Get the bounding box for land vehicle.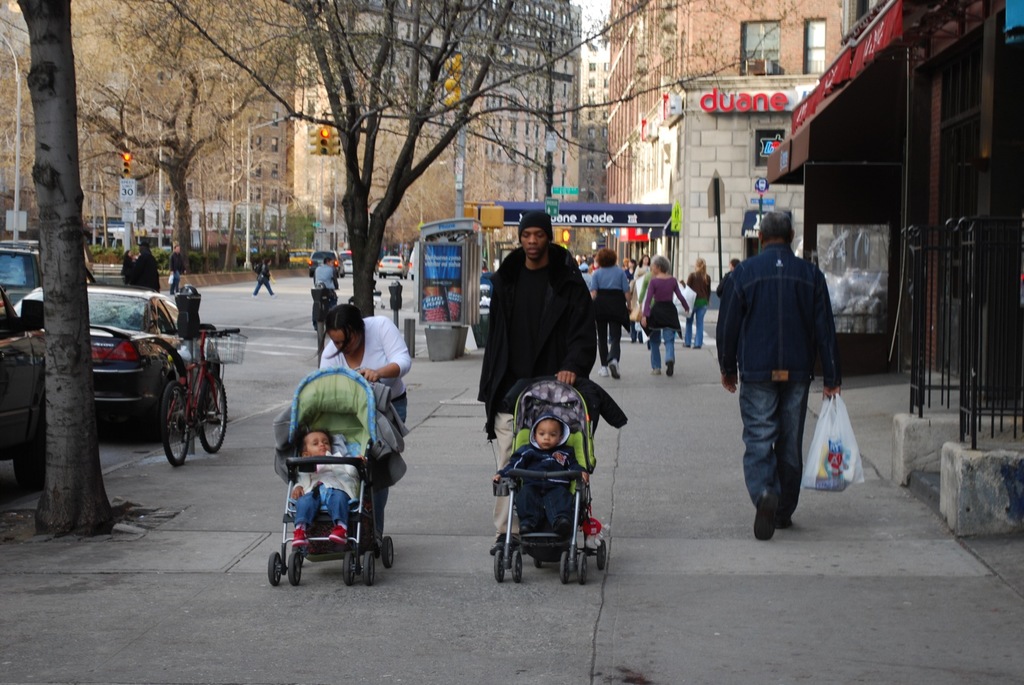
crop(287, 244, 316, 267).
